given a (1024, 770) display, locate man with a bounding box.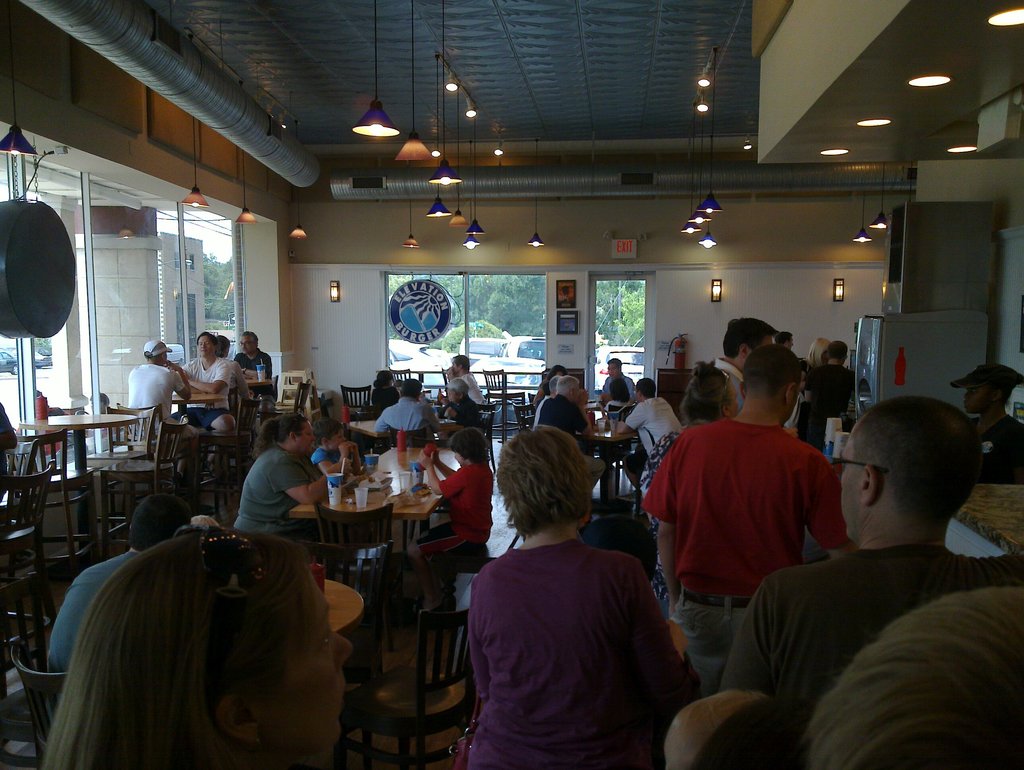
Located: detection(126, 339, 190, 446).
